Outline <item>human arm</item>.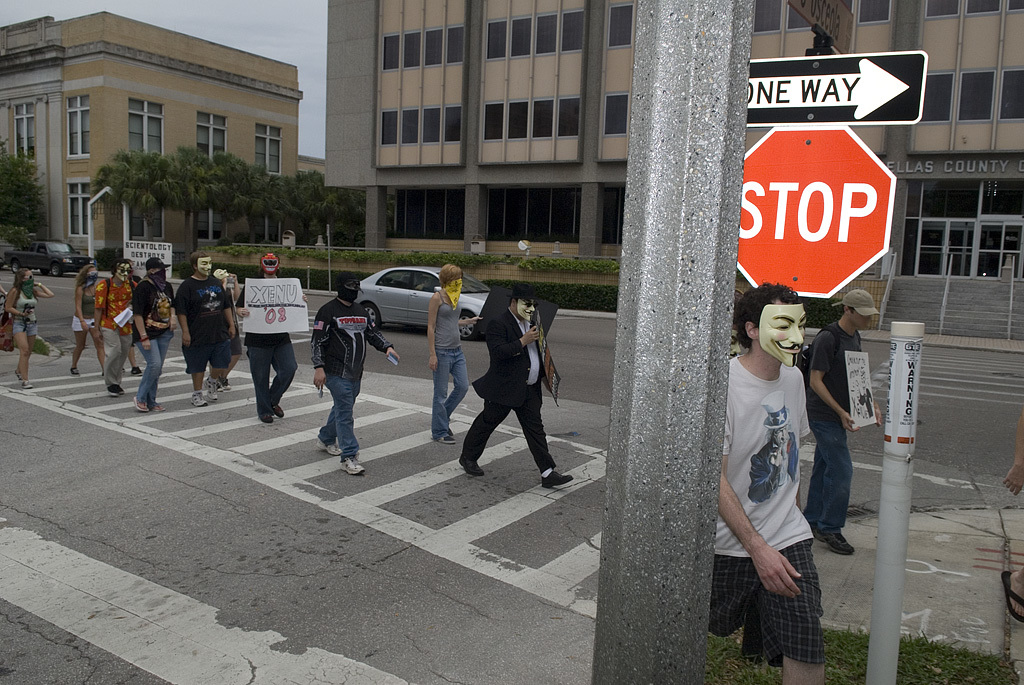
Outline: <box>29,278,52,298</box>.
